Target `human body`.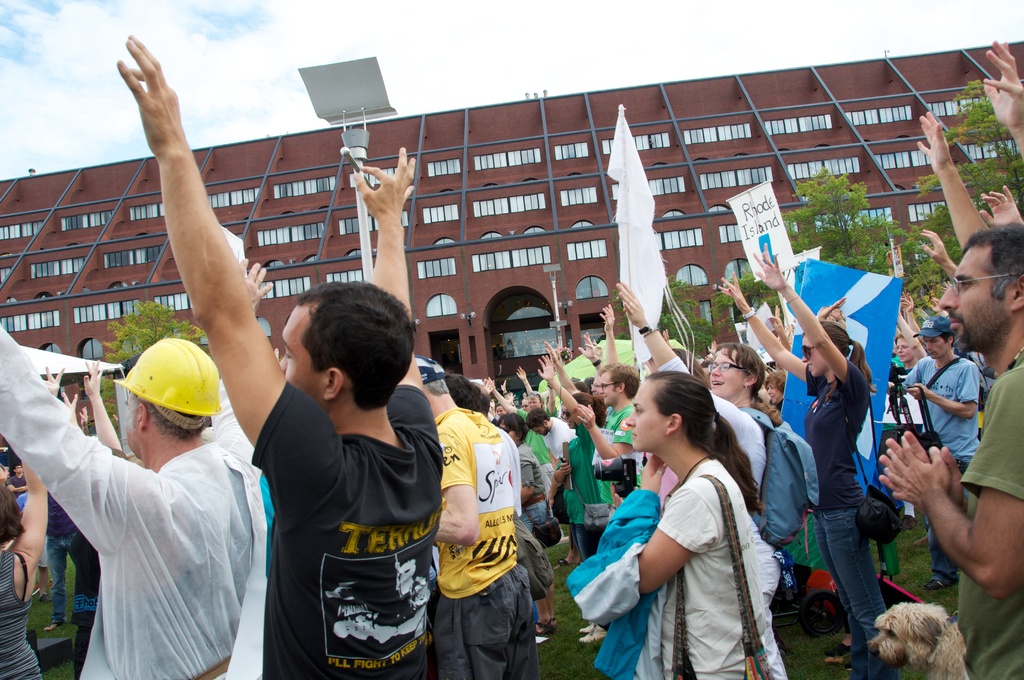
Target region: box=[483, 371, 550, 565].
